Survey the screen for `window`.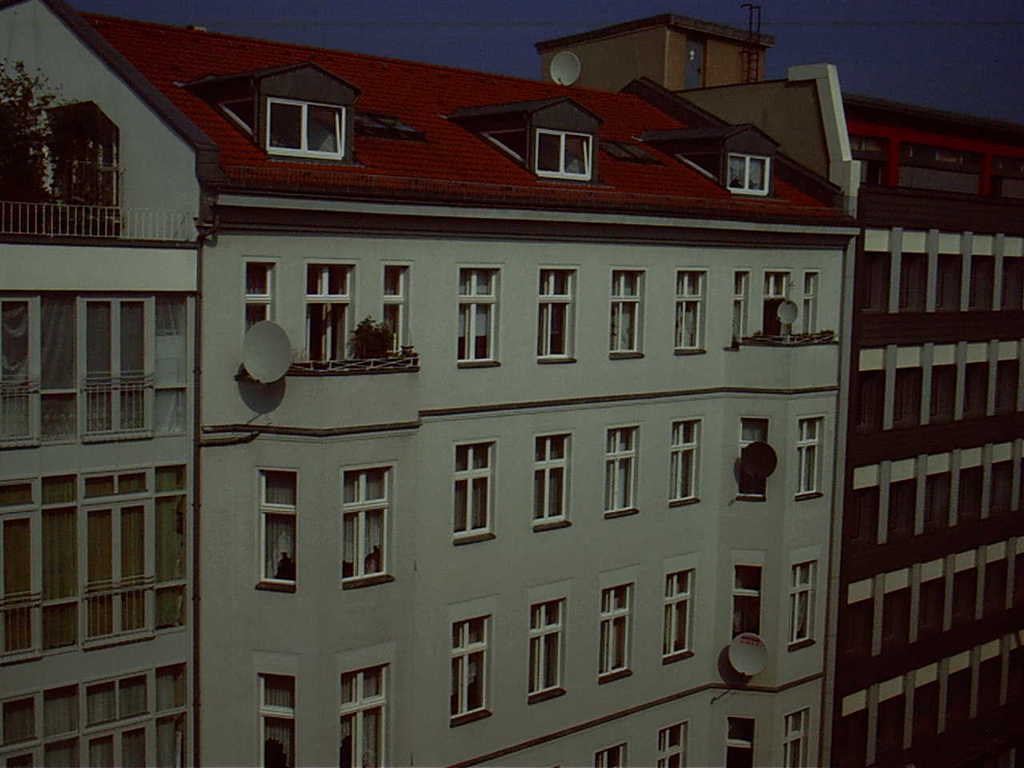
Survey found: 606,422,642,522.
